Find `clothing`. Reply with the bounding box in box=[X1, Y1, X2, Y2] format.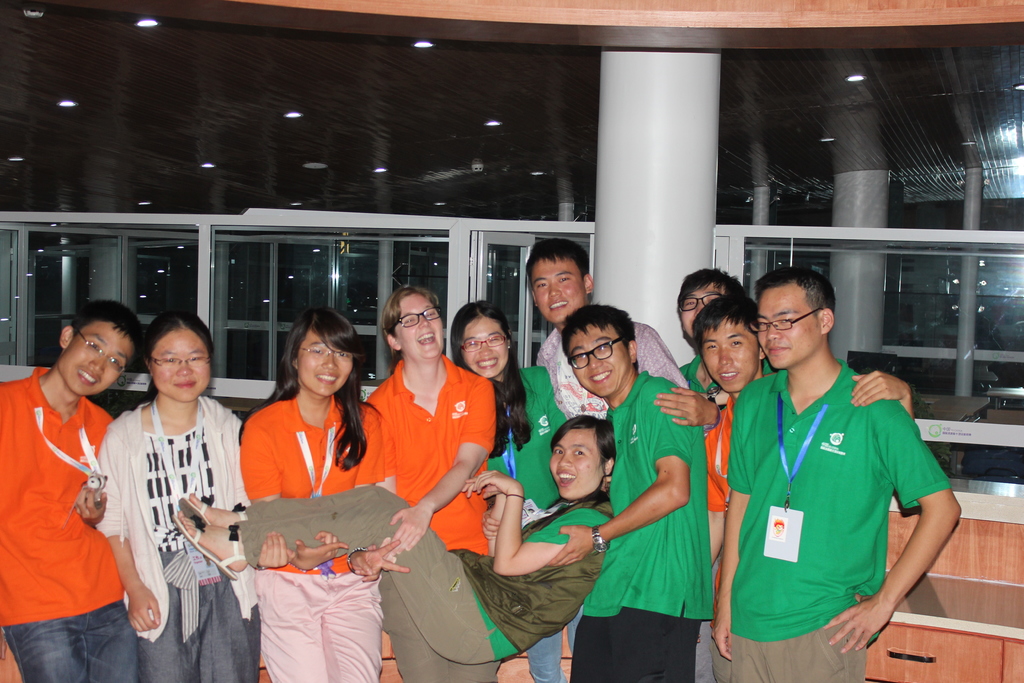
box=[676, 357, 780, 682].
